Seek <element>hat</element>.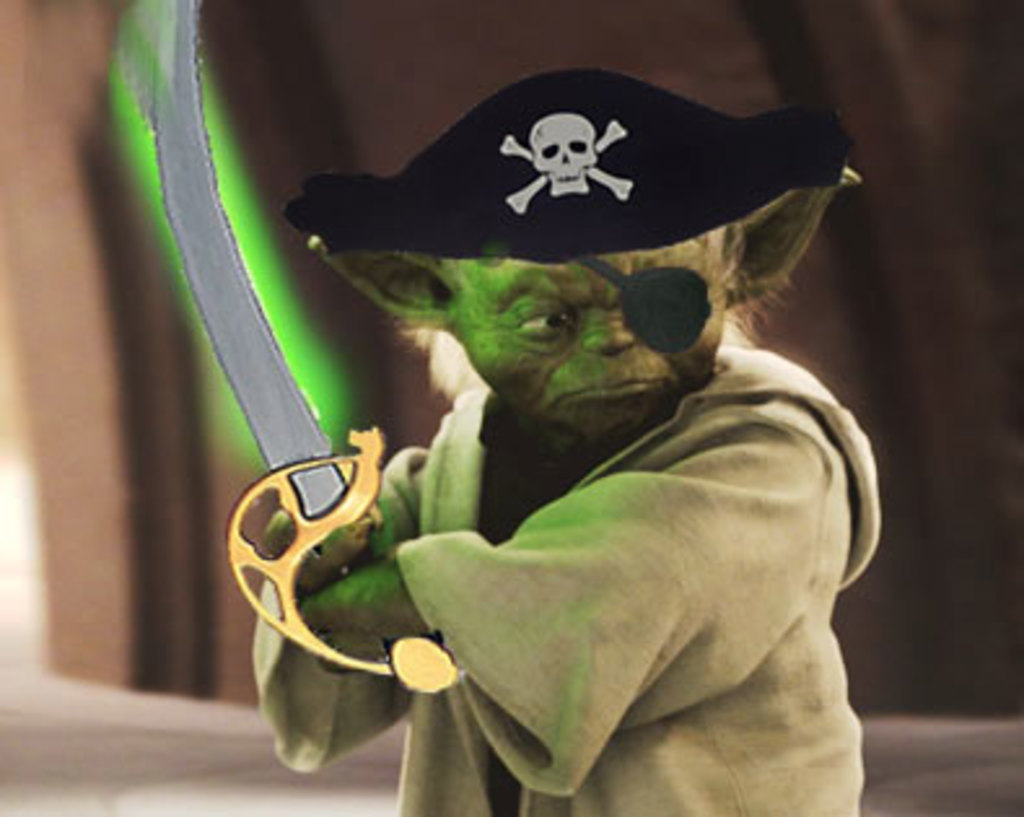
locate(275, 73, 853, 262).
